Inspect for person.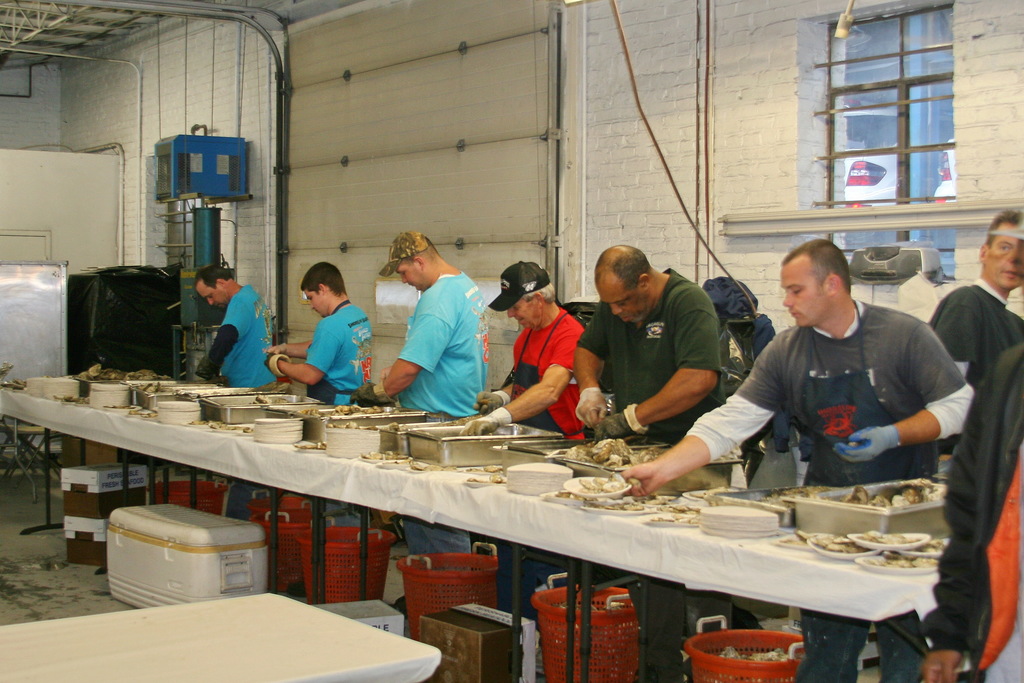
Inspection: (906,185,1023,682).
